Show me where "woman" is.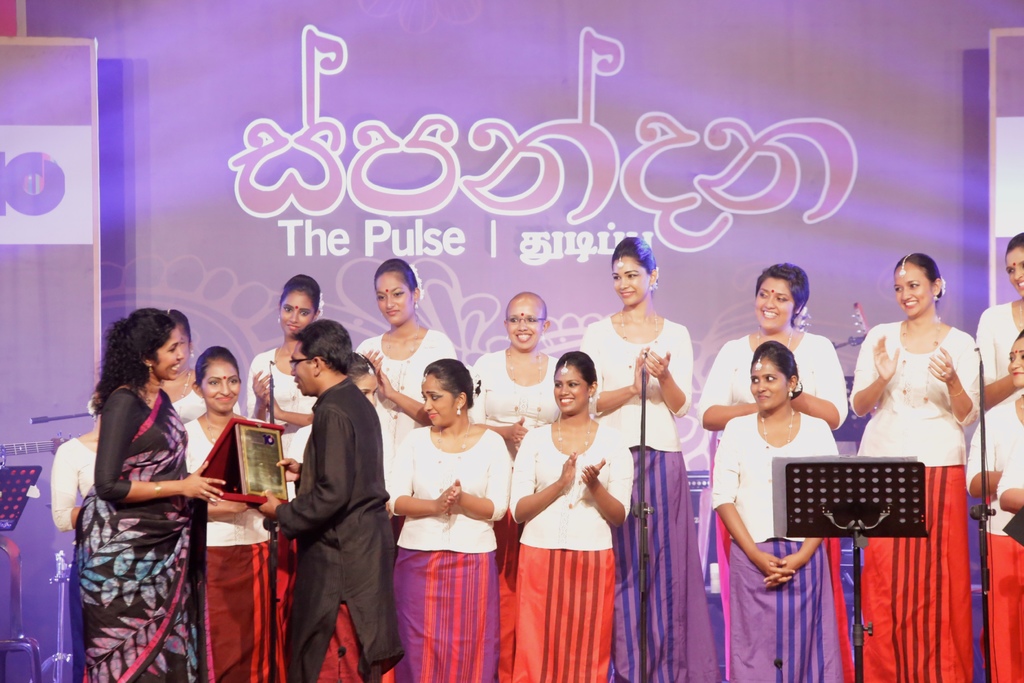
"woman" is at bbox(713, 342, 844, 682).
